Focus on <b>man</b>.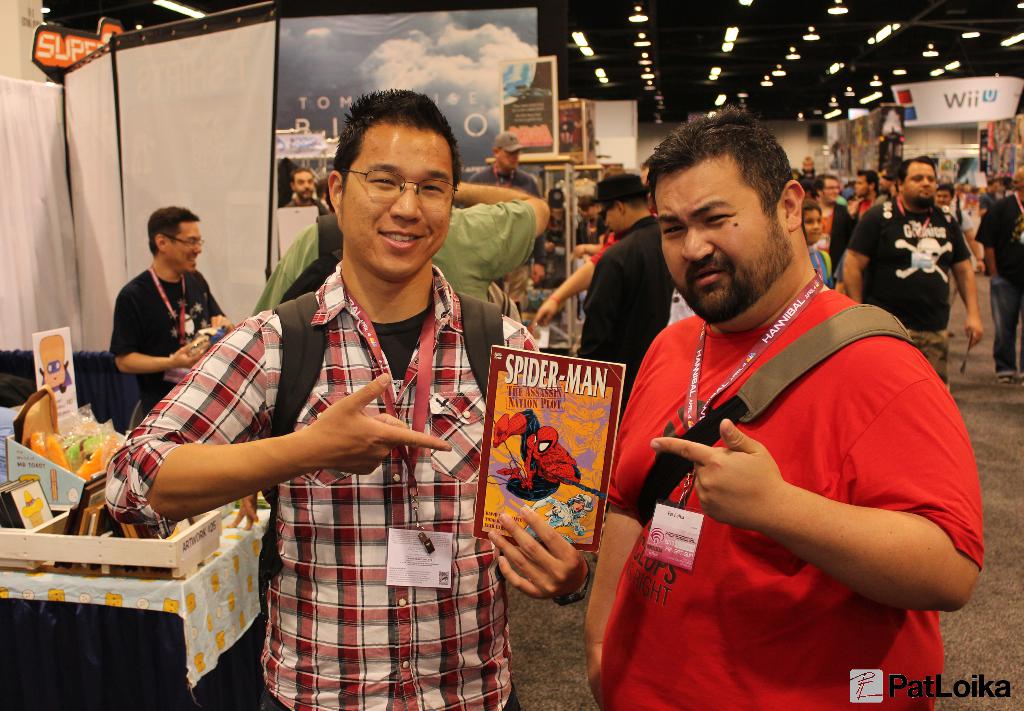
Focused at box(844, 178, 852, 196).
